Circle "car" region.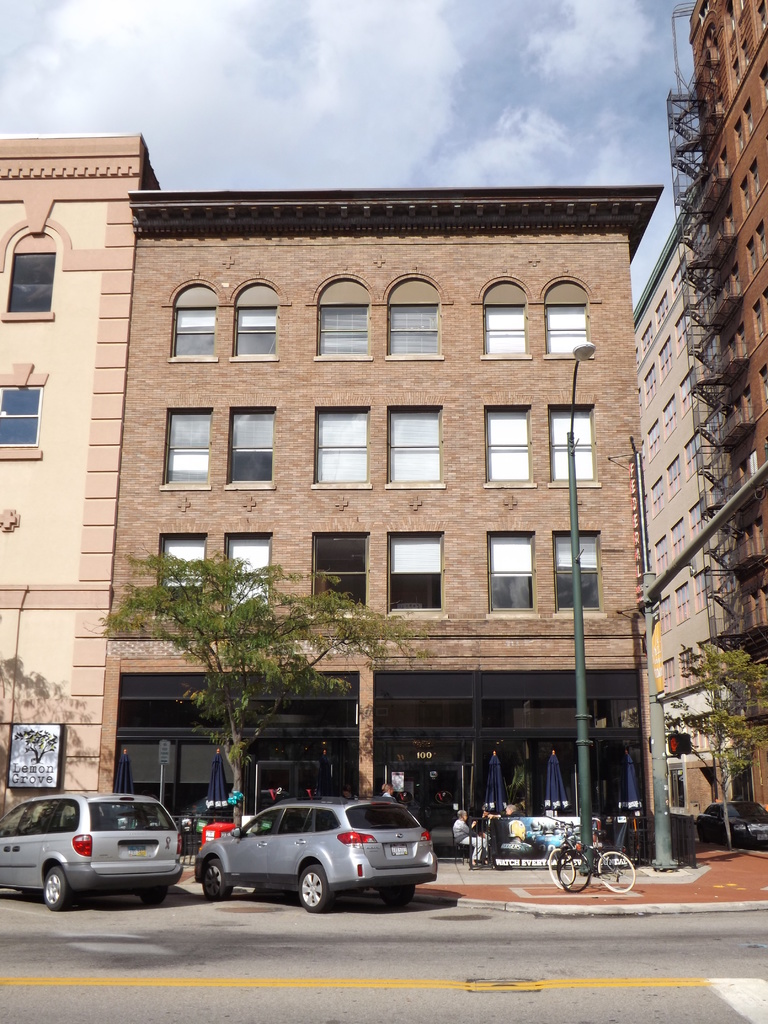
Region: bbox=[196, 804, 442, 914].
